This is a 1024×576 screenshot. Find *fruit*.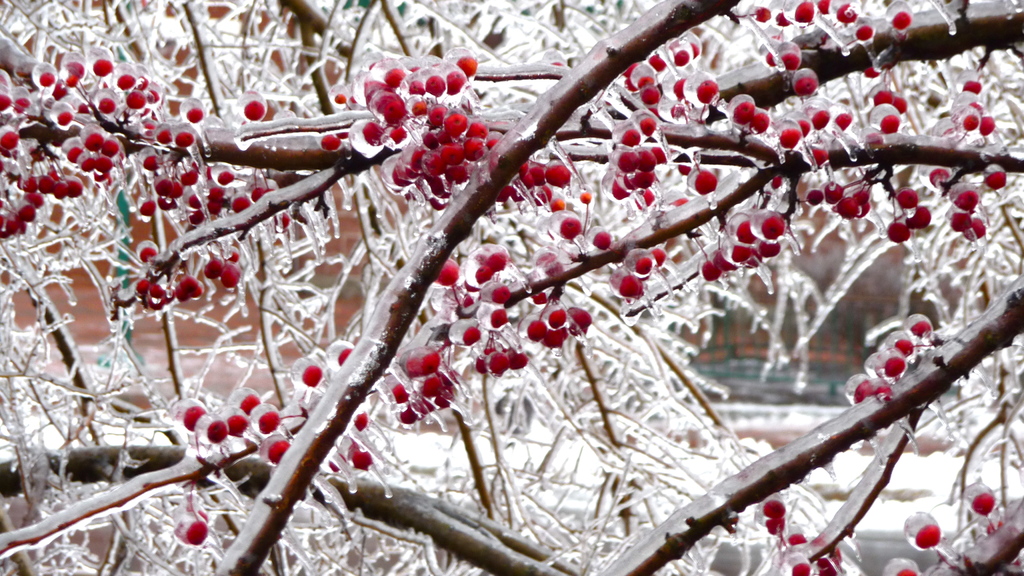
Bounding box: crop(697, 81, 721, 107).
